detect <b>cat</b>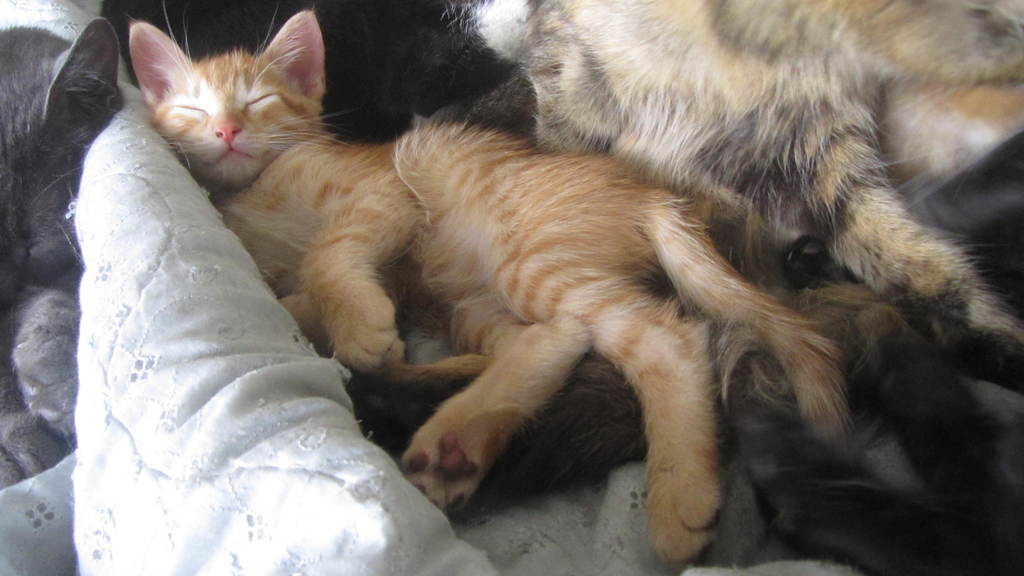
bbox(0, 15, 125, 487)
